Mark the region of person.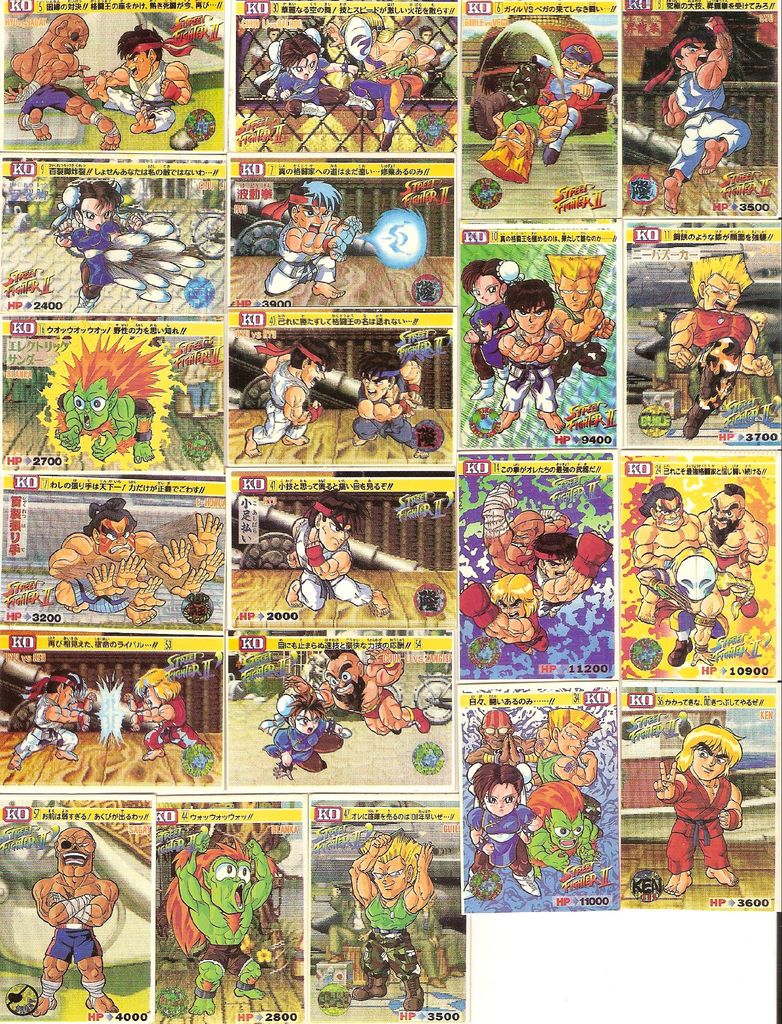
Region: crop(31, 834, 120, 1018).
